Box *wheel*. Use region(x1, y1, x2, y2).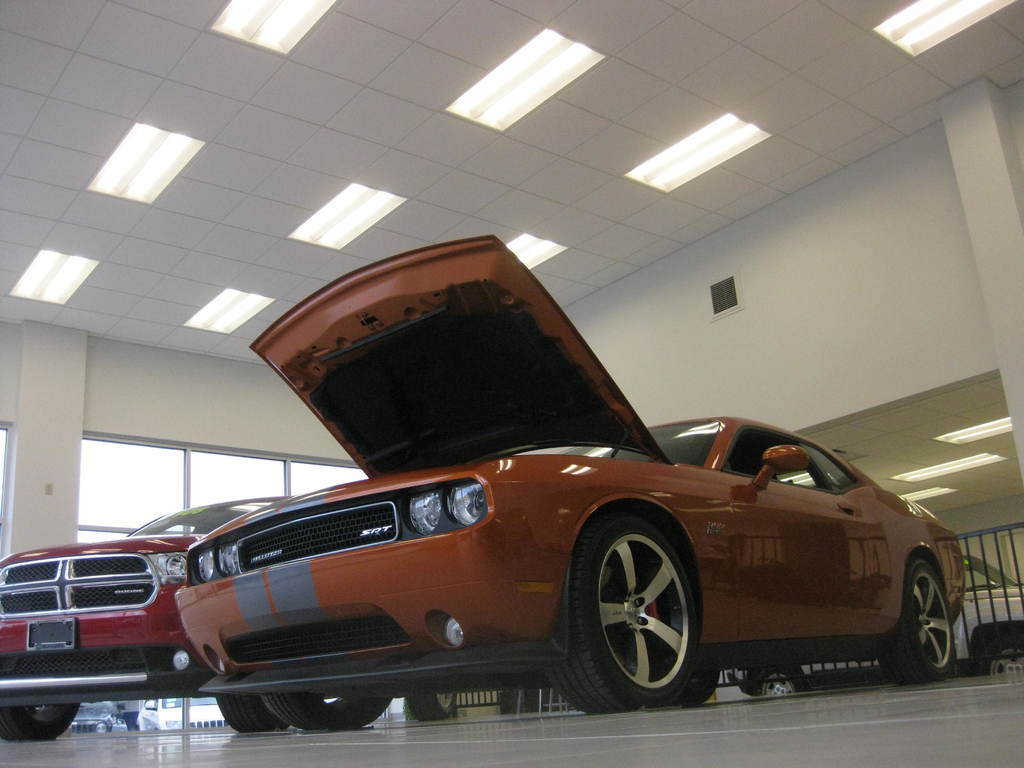
region(883, 559, 952, 683).
